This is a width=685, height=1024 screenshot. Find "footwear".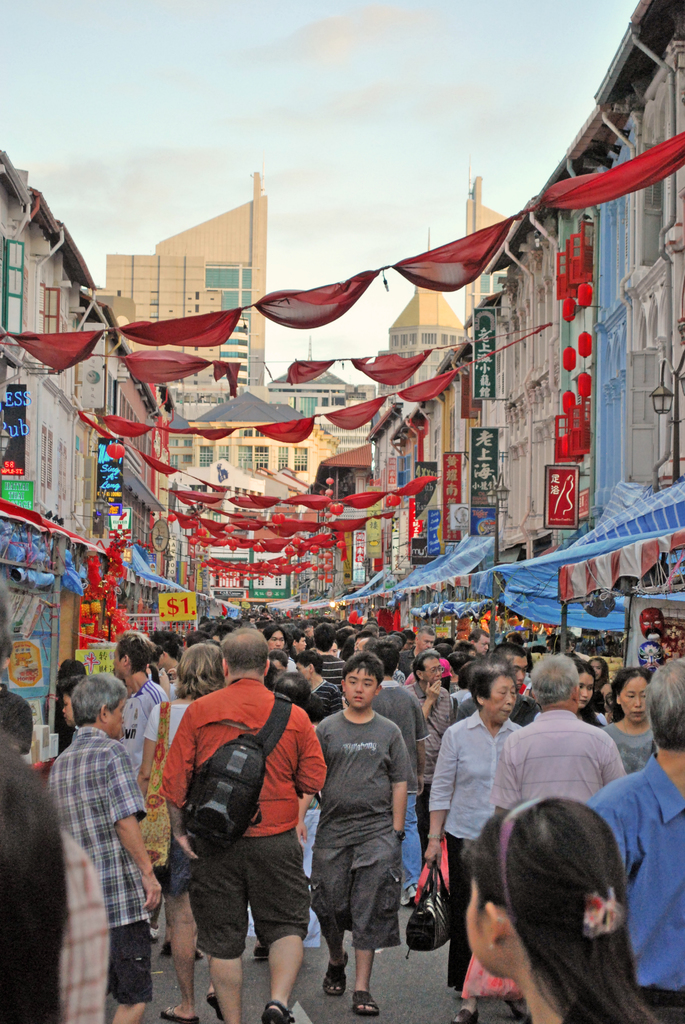
Bounding box: <region>161, 1007, 199, 1023</region>.
